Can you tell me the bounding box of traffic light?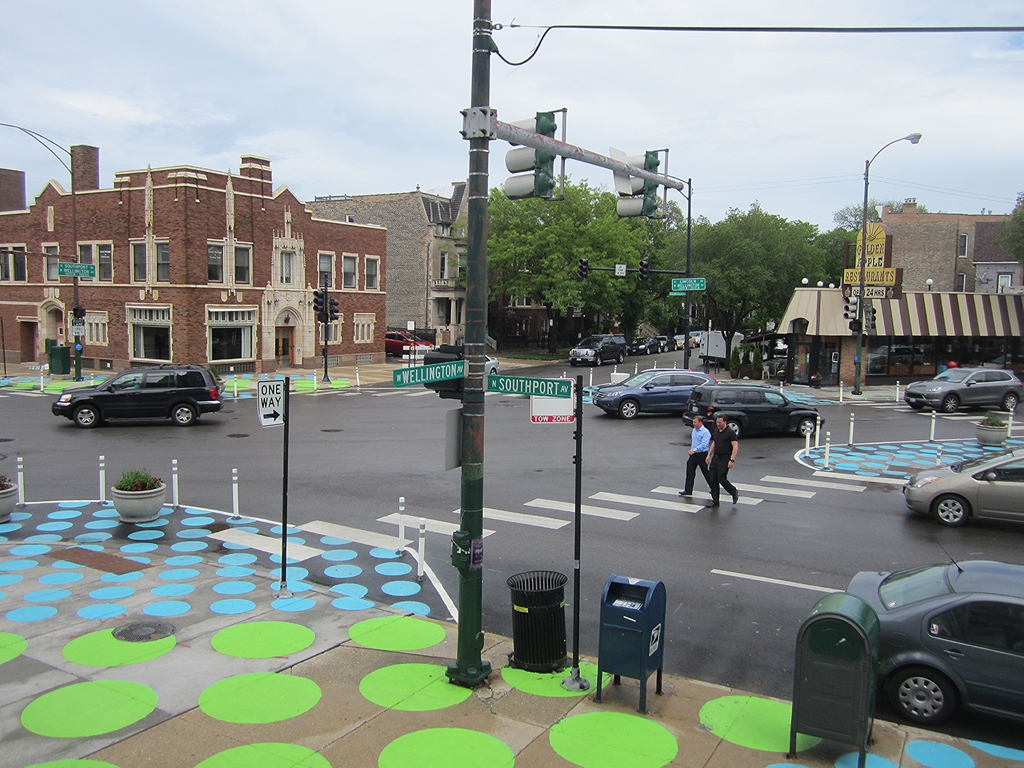
region(864, 303, 877, 332).
